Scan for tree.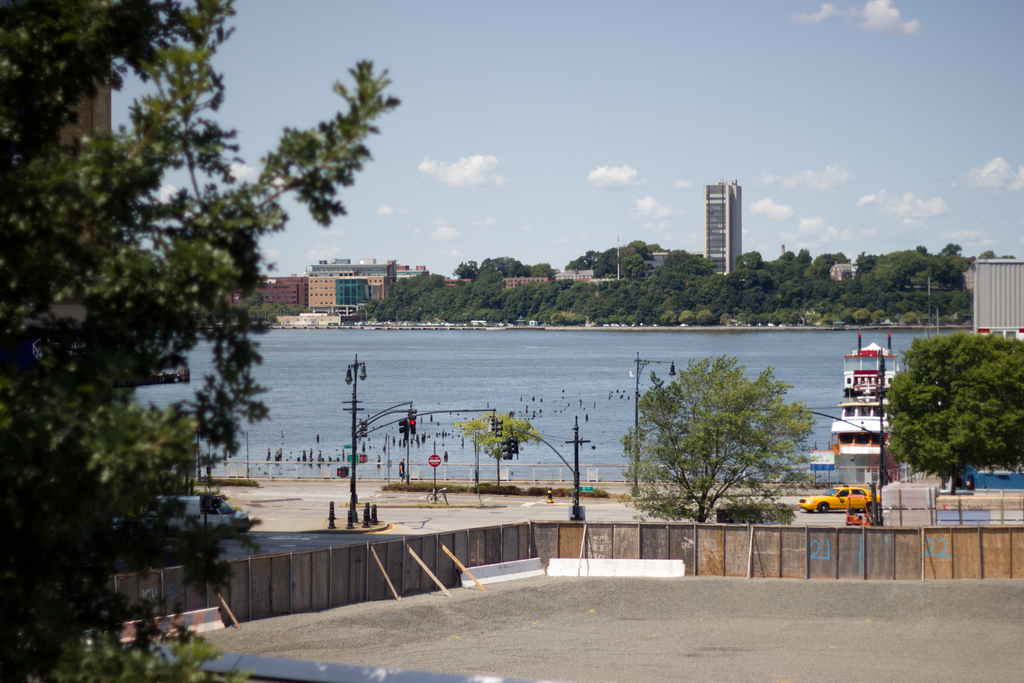
Scan result: <region>613, 349, 823, 529</region>.
